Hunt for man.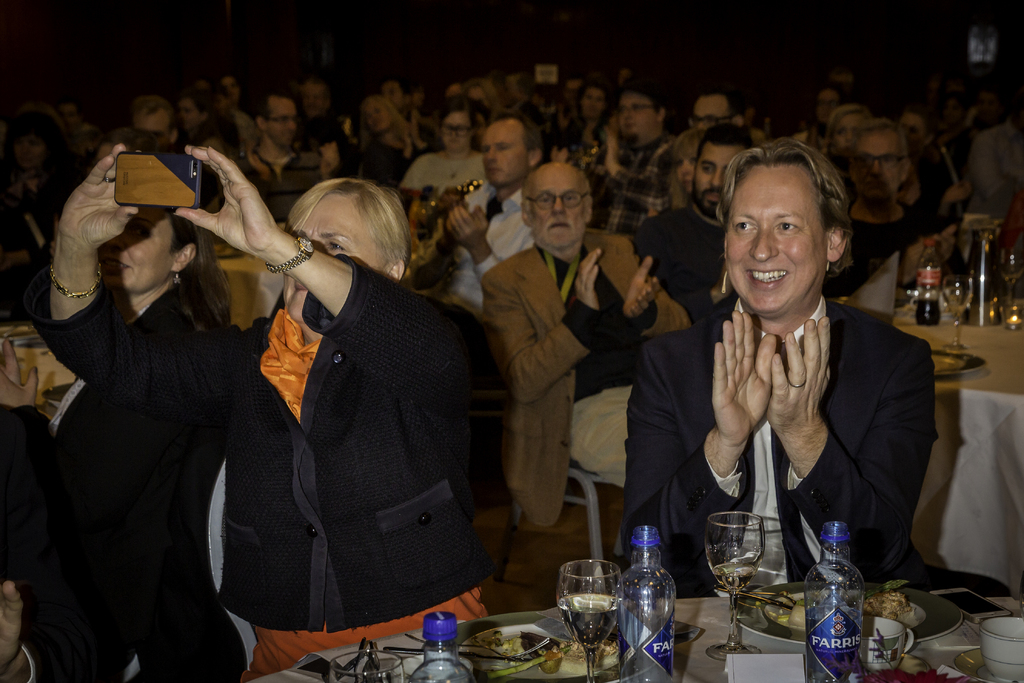
Hunted down at x1=687 y1=89 x2=746 y2=129.
